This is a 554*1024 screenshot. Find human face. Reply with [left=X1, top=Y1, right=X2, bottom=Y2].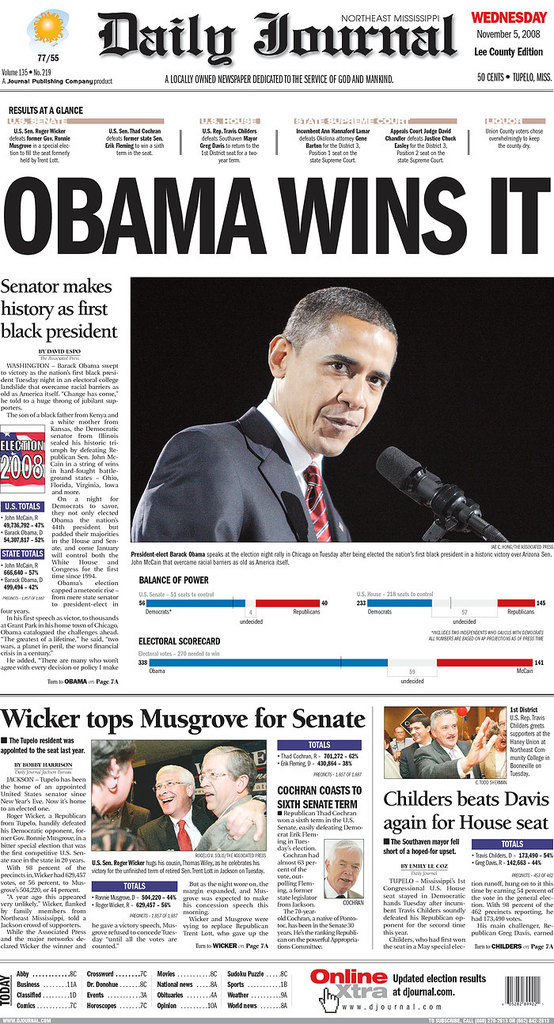
[left=330, top=845, right=360, bottom=890].
